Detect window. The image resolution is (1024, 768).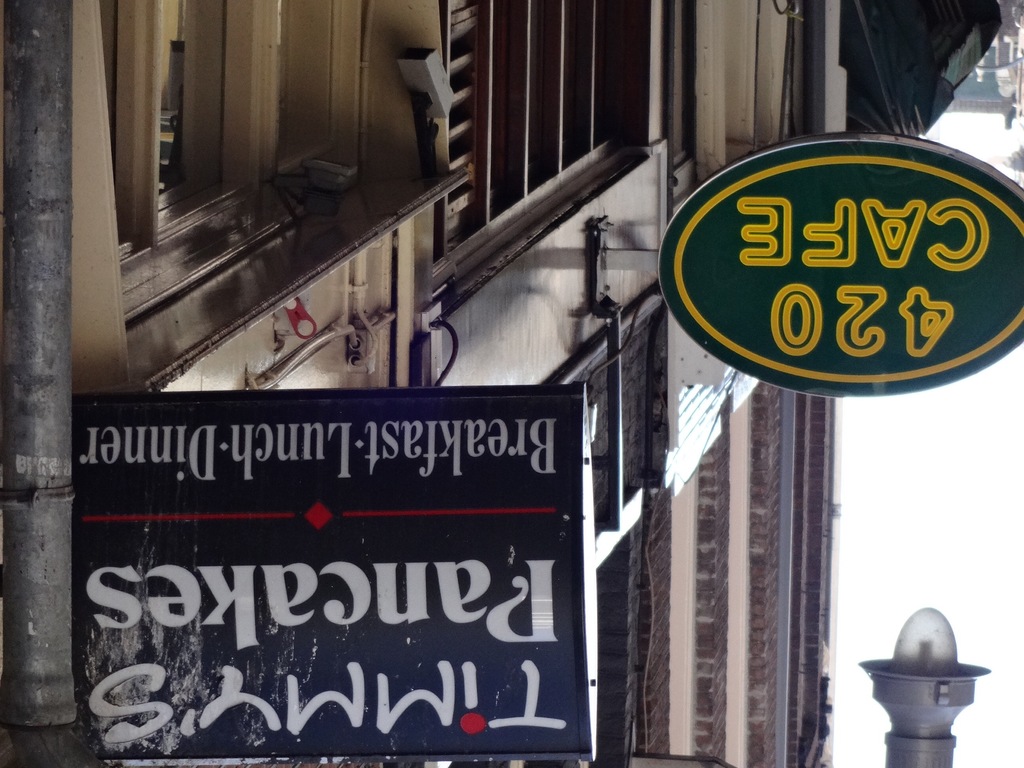
[x1=76, y1=0, x2=442, y2=381].
